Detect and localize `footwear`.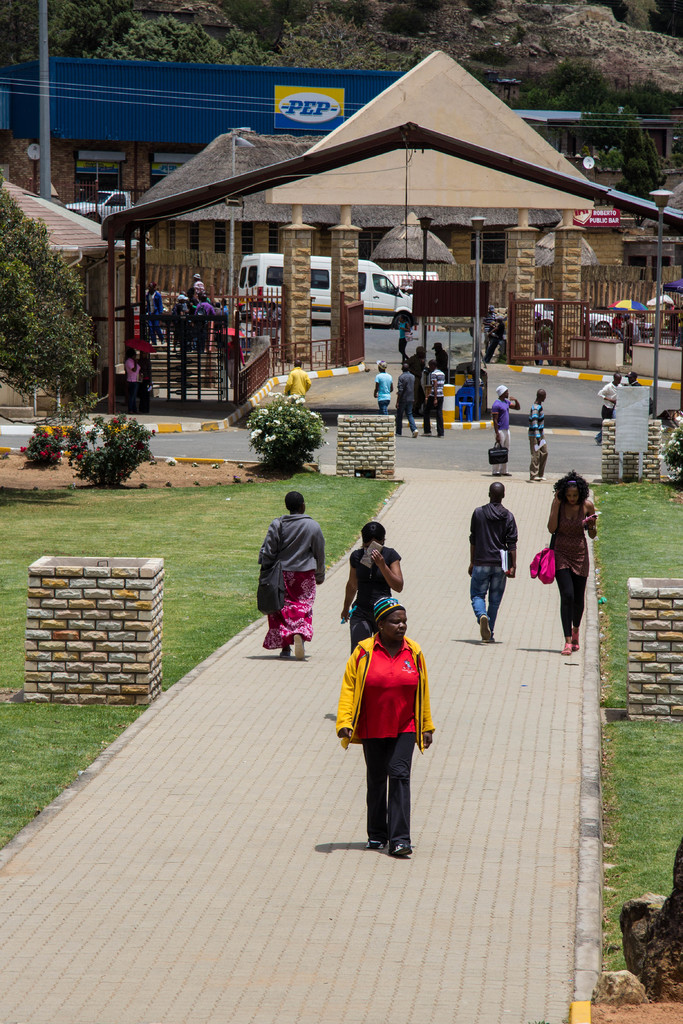
Localized at <region>495, 472, 506, 476</region>.
